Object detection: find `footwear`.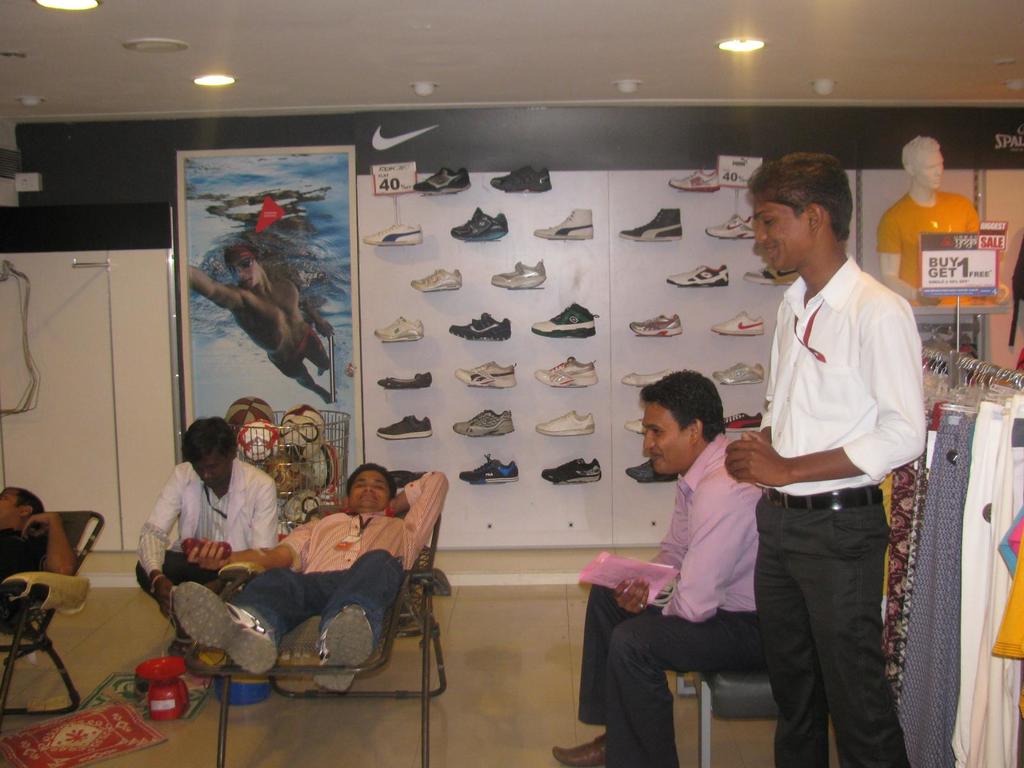
locate(623, 416, 652, 435).
